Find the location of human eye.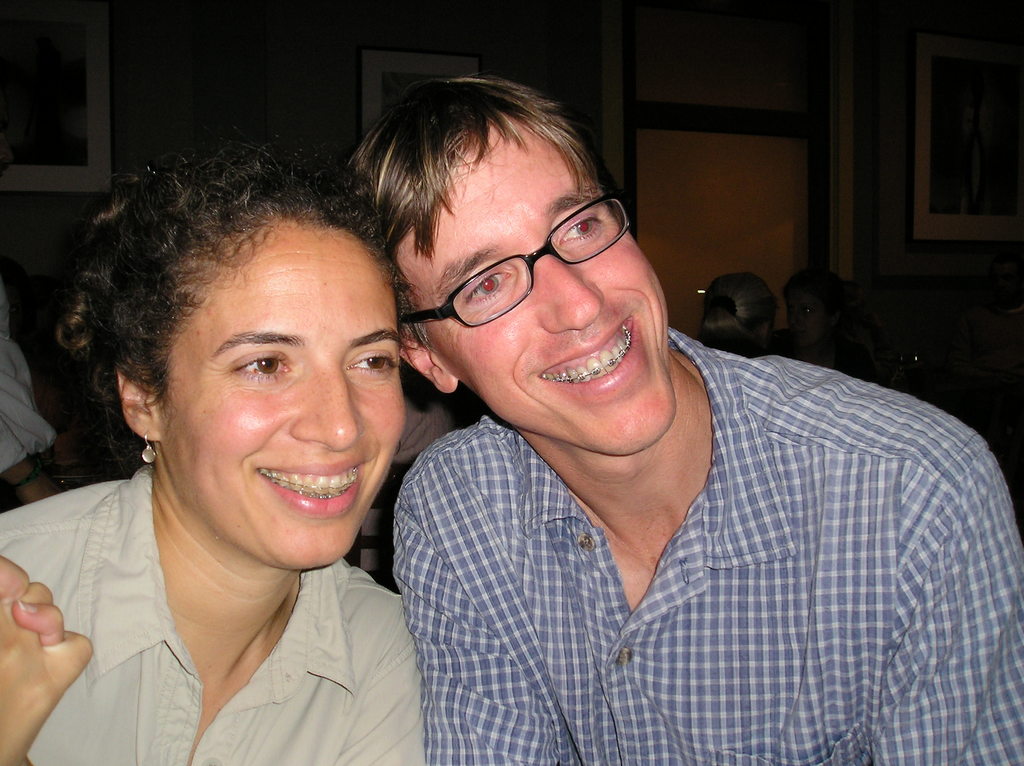
Location: x1=340, y1=343, x2=399, y2=382.
